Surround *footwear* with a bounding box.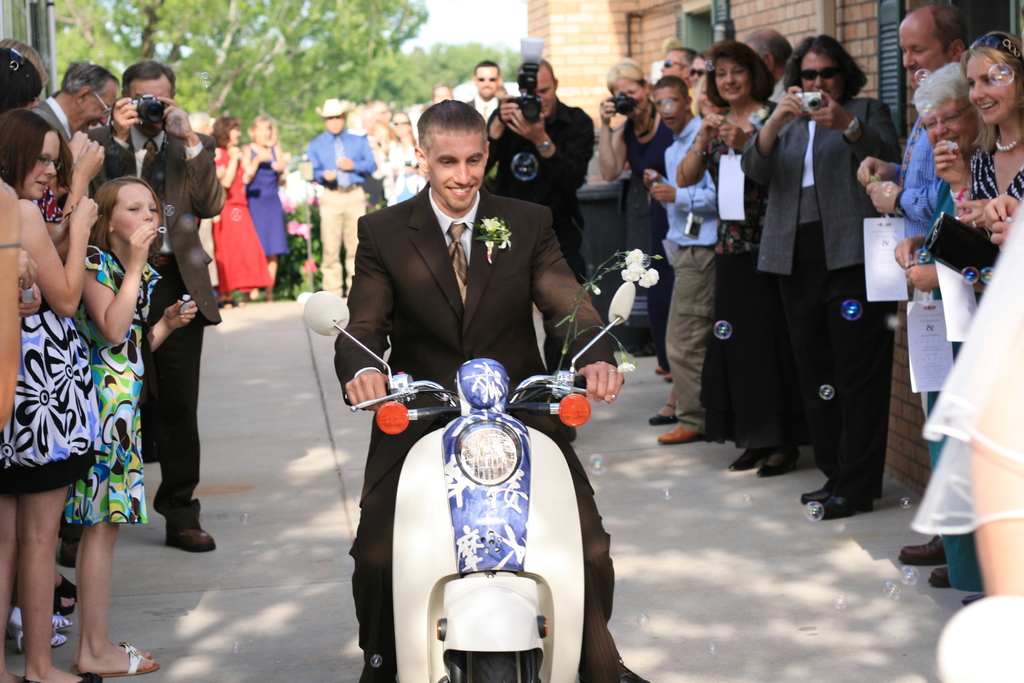
box(928, 567, 950, 592).
